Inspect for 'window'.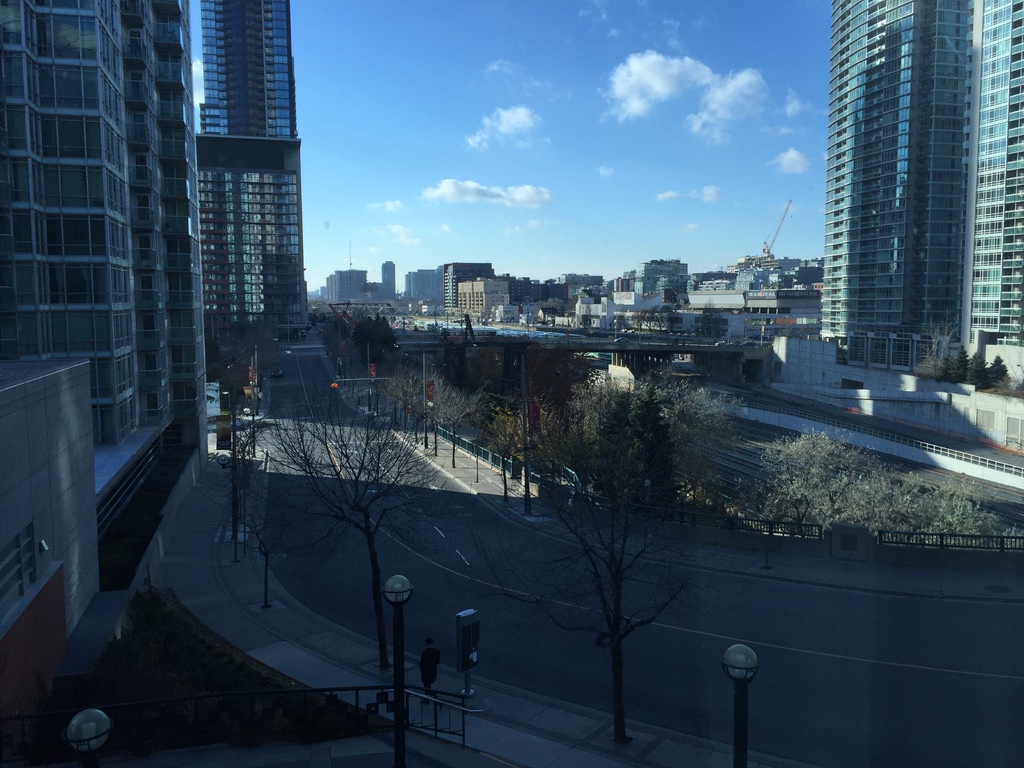
Inspection: <bbox>0, 253, 133, 314</bbox>.
